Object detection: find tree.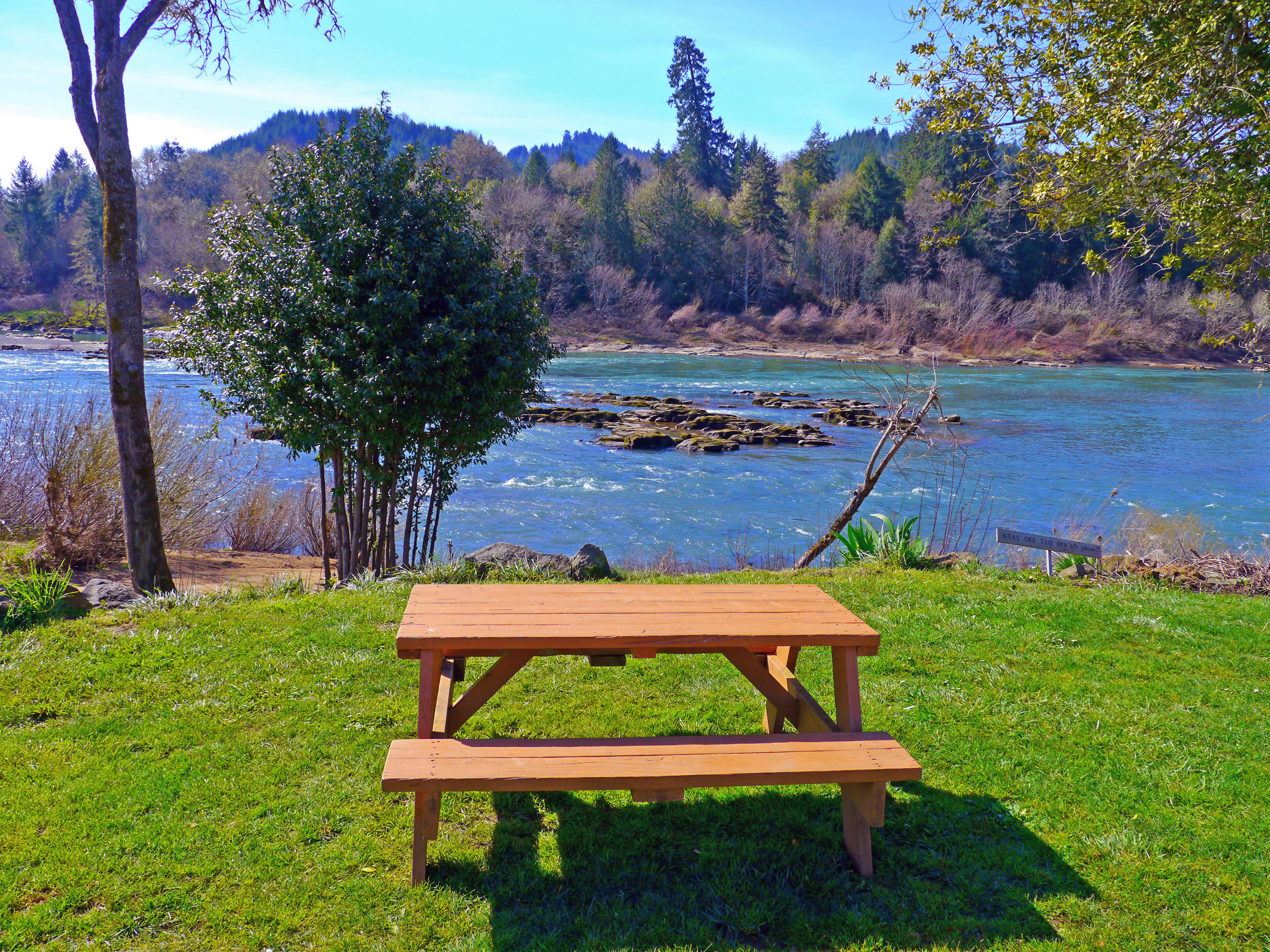
pyautogui.locateOnScreen(335, 75, 363, 117).
